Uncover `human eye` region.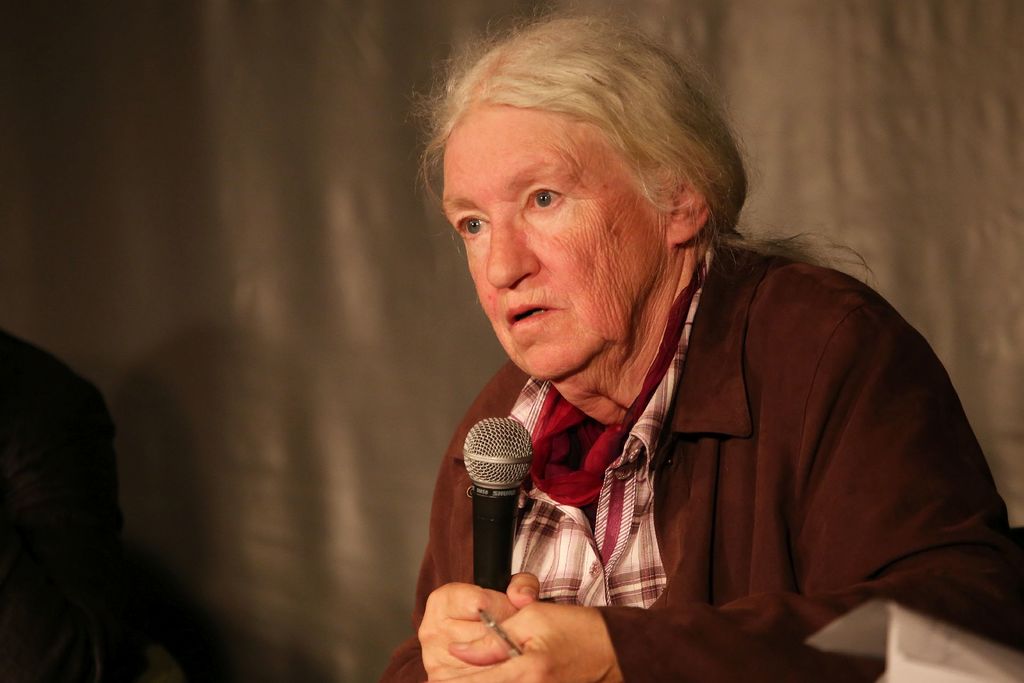
Uncovered: detection(454, 208, 493, 244).
